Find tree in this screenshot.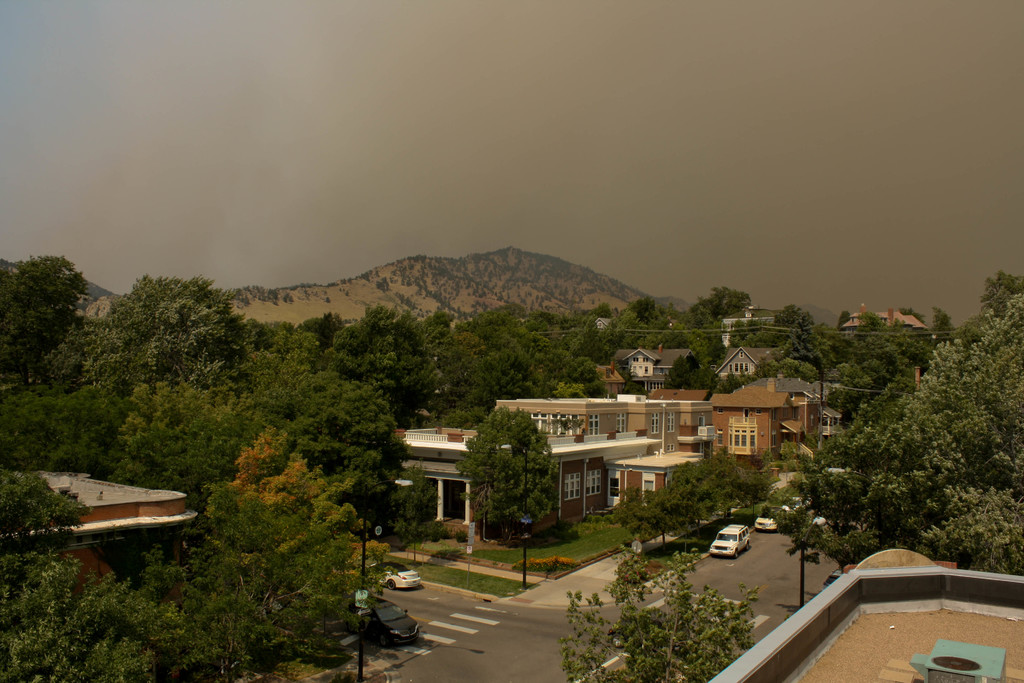
The bounding box for tree is x1=606 y1=437 x2=765 y2=547.
